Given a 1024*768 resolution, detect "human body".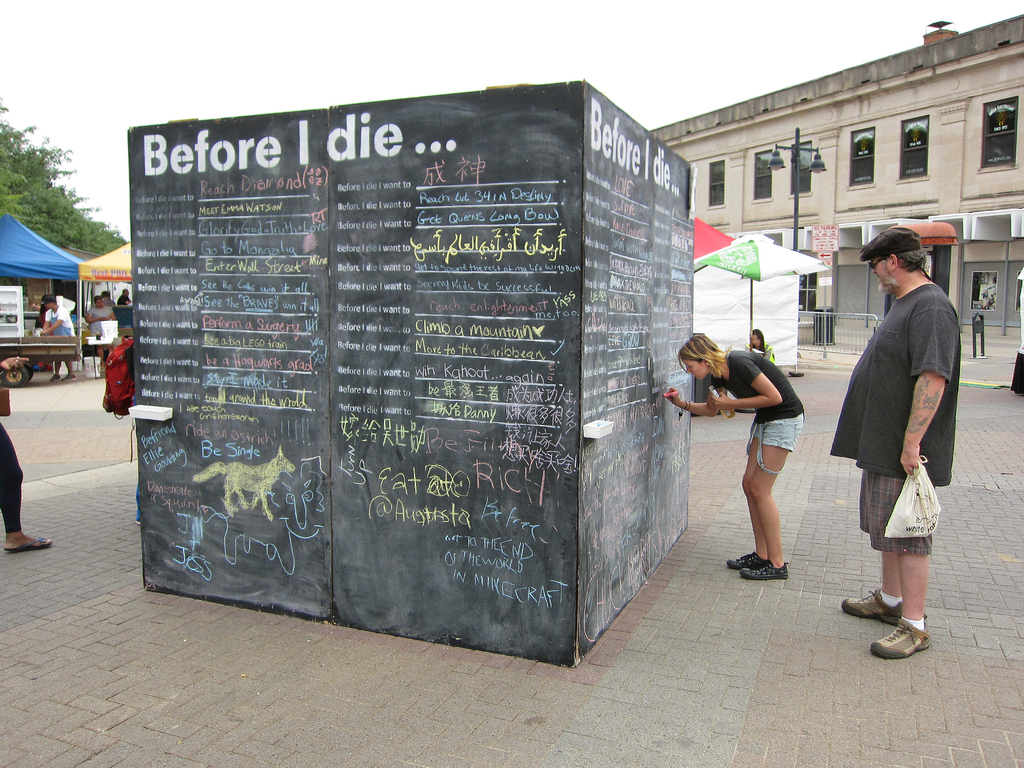
l=86, t=298, r=114, b=361.
